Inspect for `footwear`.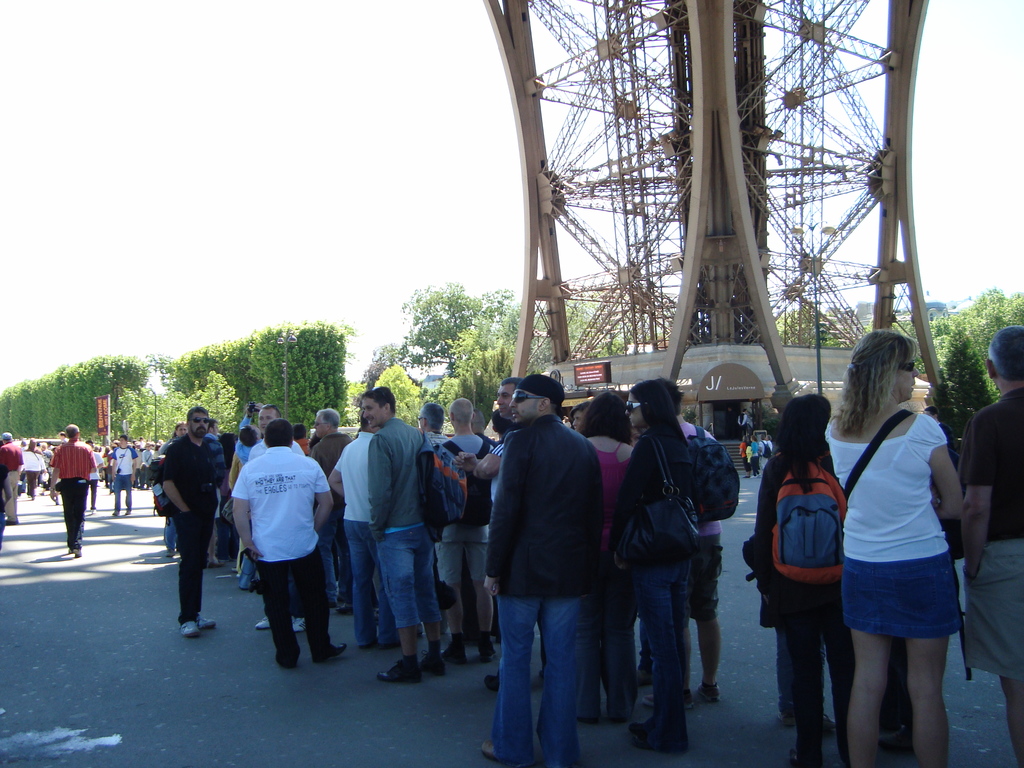
Inspection: [left=881, top=723, right=904, bottom=739].
